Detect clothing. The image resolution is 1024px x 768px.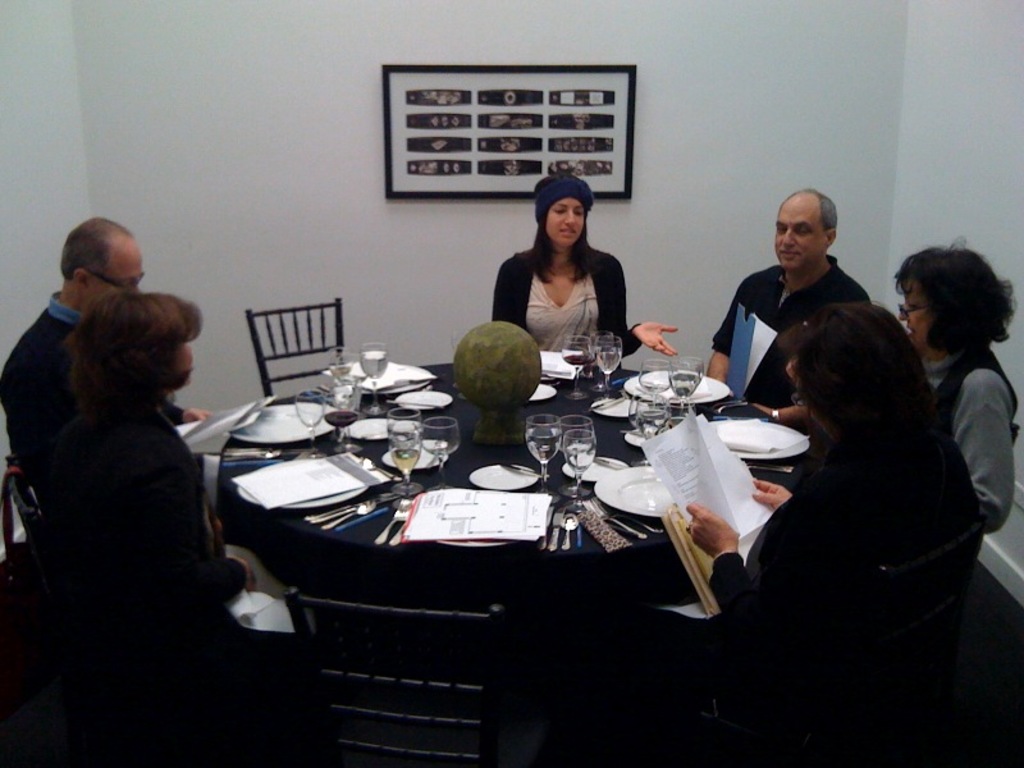
pyautogui.locateOnScreen(0, 279, 187, 507).
